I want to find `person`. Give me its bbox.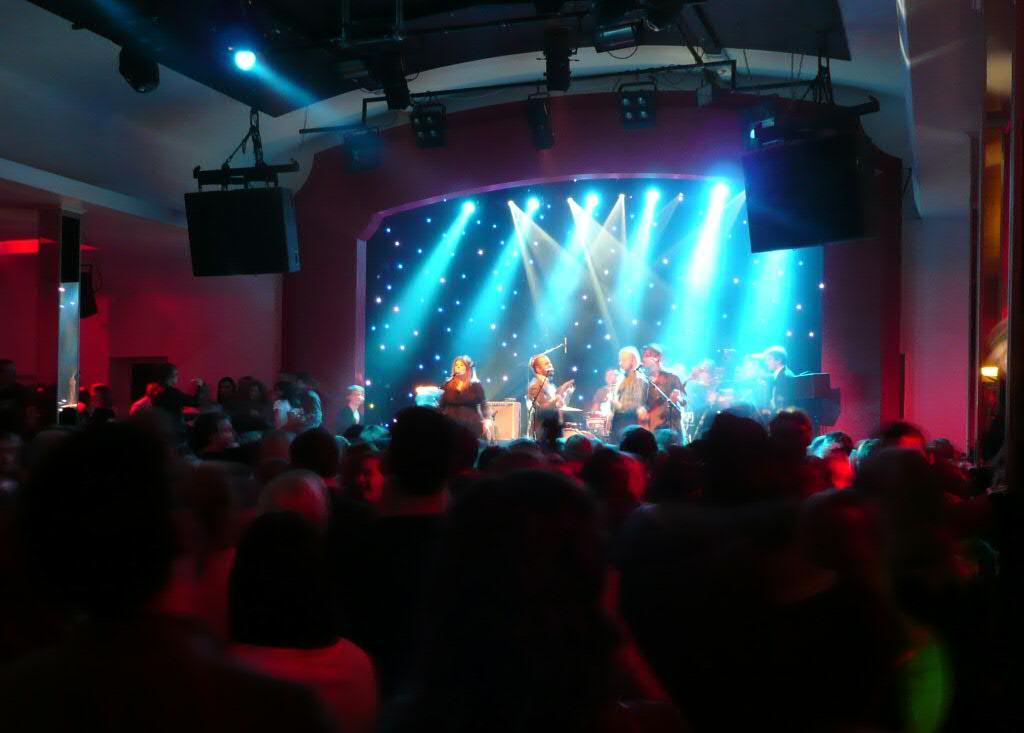
locate(527, 353, 578, 436).
